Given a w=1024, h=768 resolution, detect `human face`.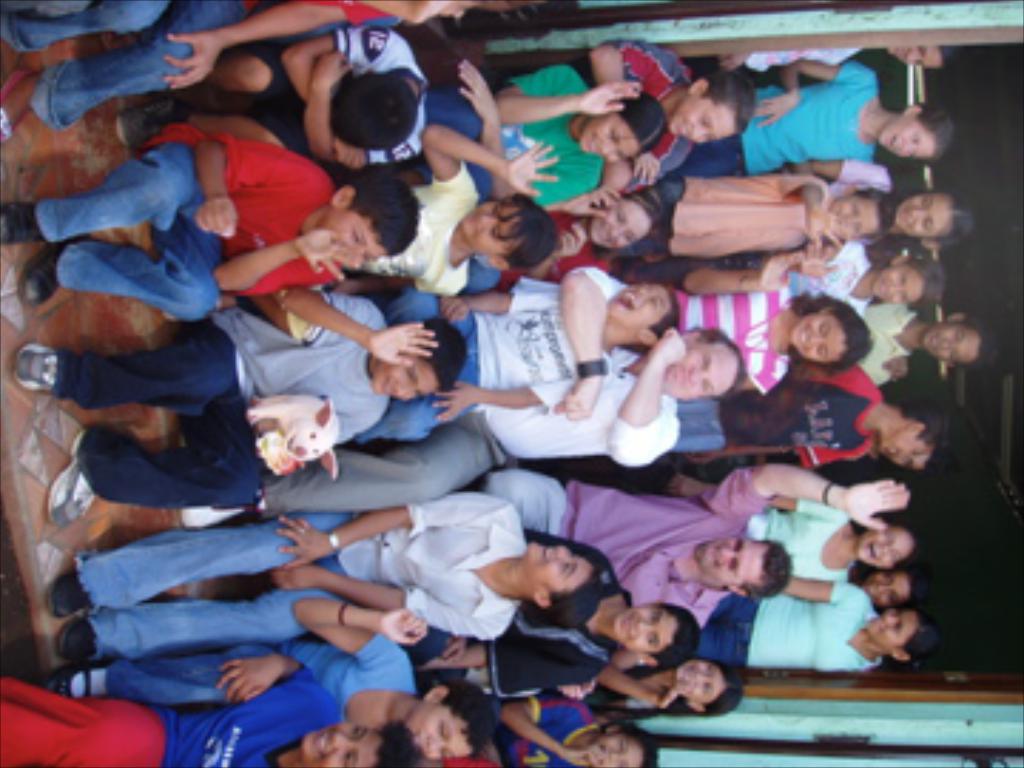
893/191/953/239.
